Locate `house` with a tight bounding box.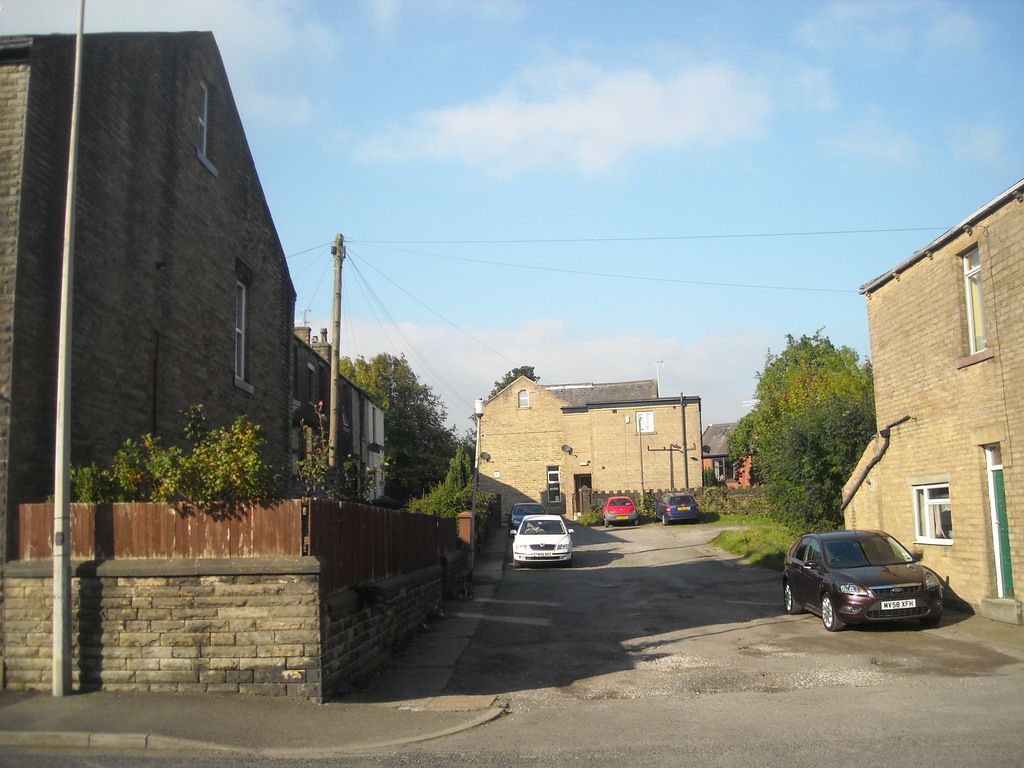
x1=700, y1=419, x2=753, y2=492.
